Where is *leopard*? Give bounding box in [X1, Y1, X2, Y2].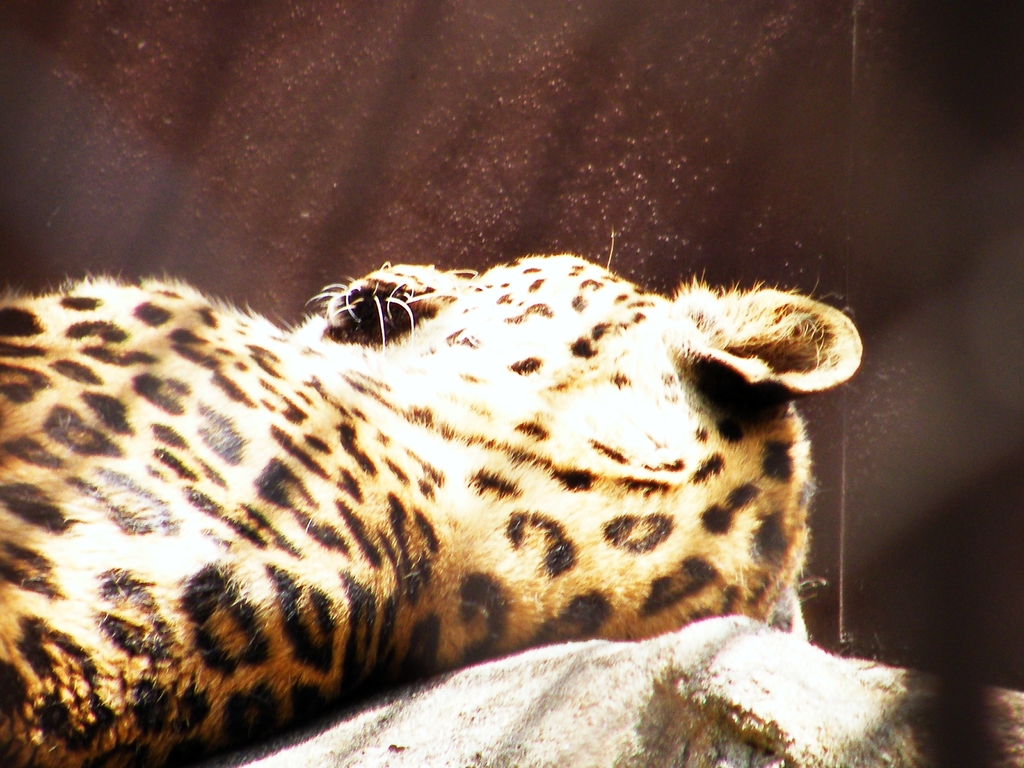
[0, 232, 867, 767].
